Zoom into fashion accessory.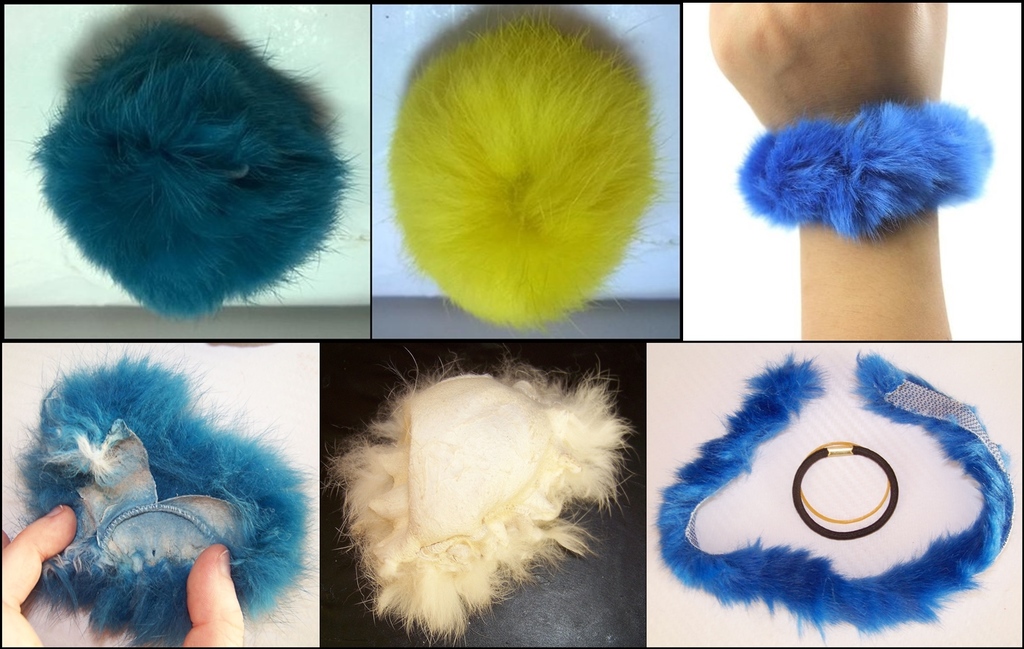
Zoom target: 34 20 351 318.
